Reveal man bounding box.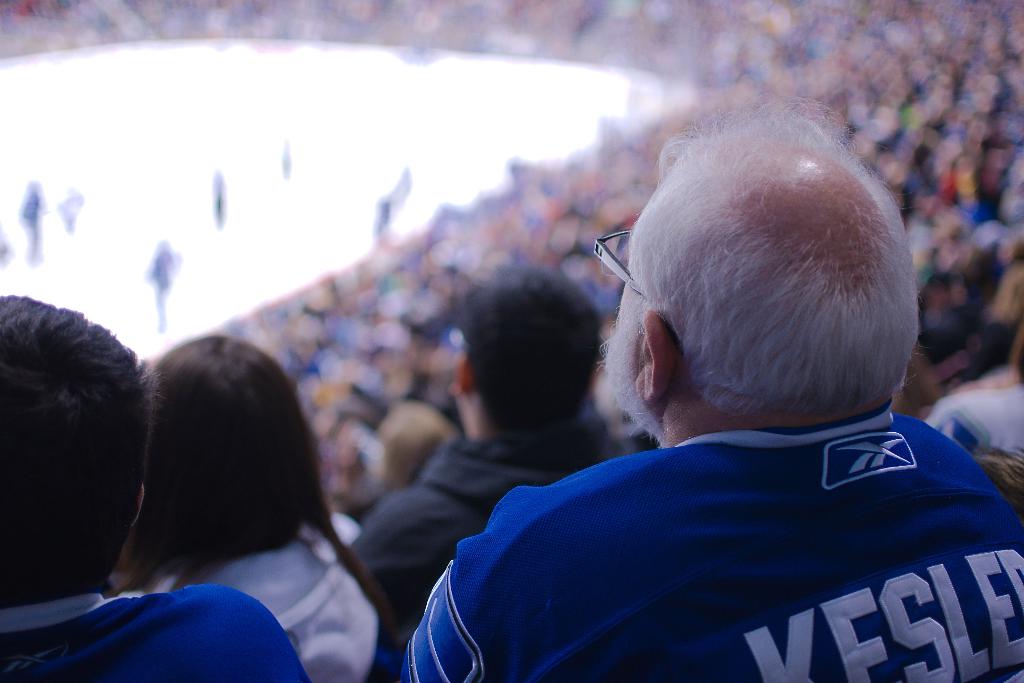
Revealed: bbox=[428, 97, 1013, 678].
